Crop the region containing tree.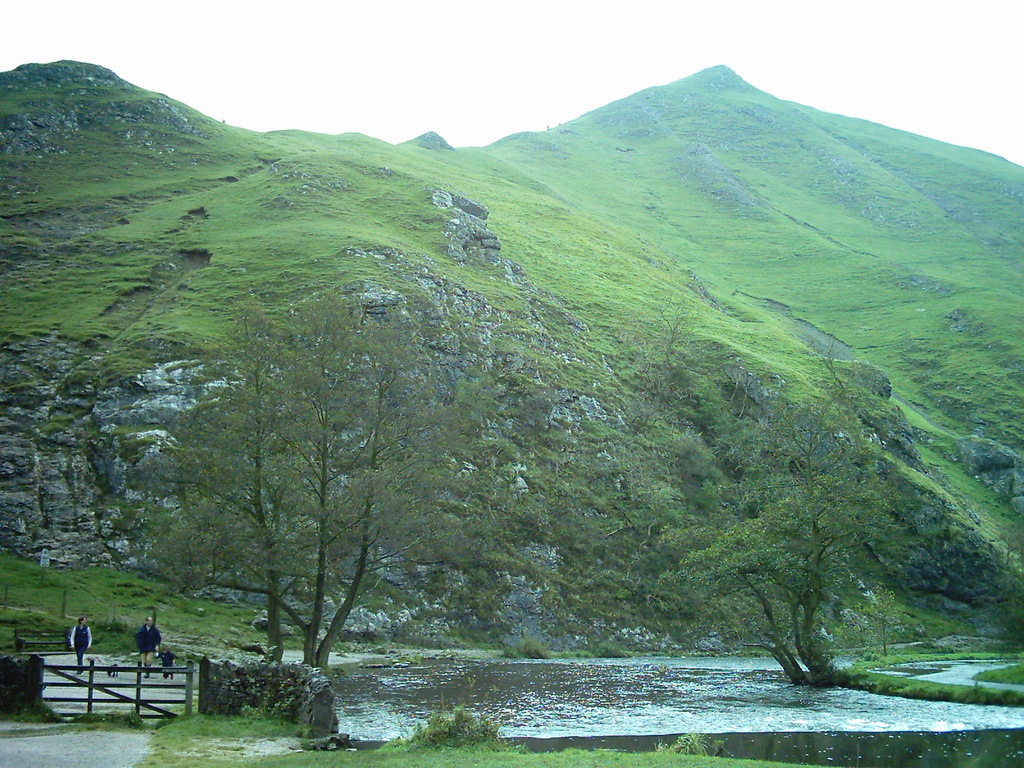
Crop region: [x1=148, y1=272, x2=483, y2=703].
